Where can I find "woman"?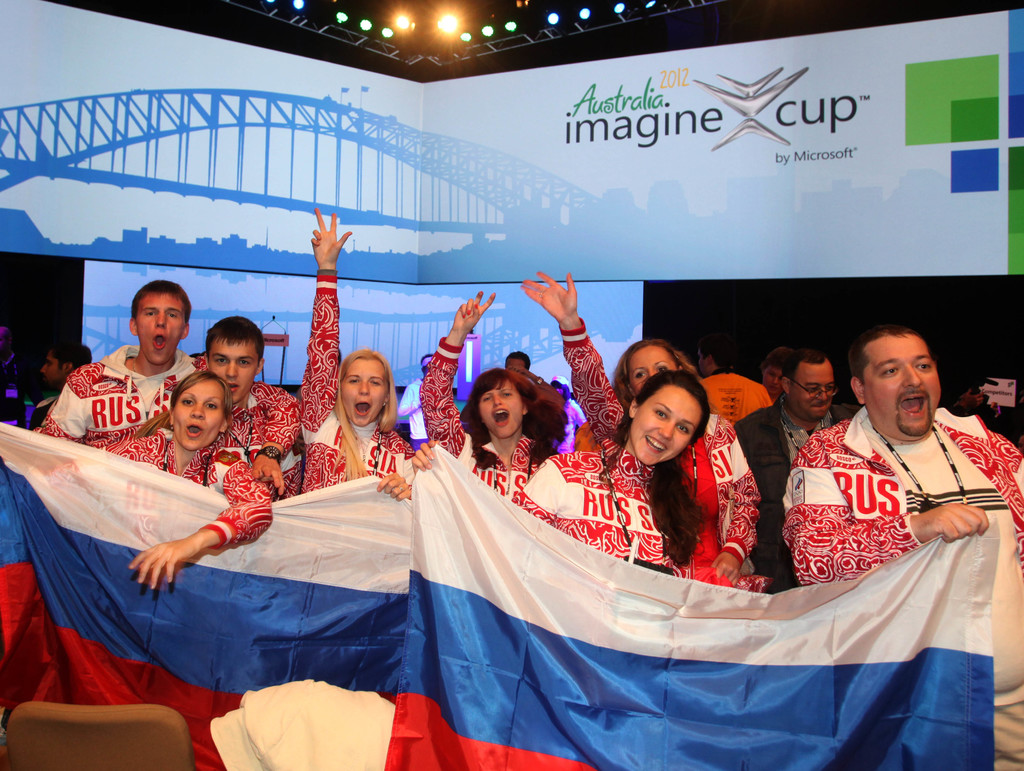
You can find it at crop(419, 291, 568, 497).
